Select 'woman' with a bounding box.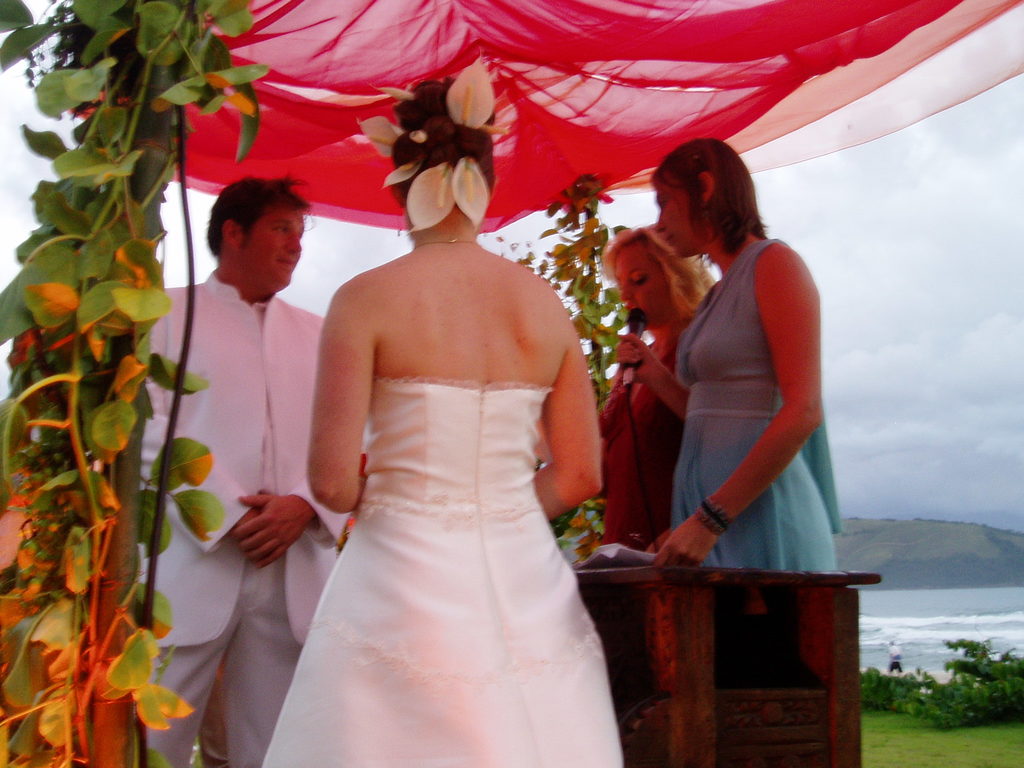
rect(644, 137, 844, 576).
